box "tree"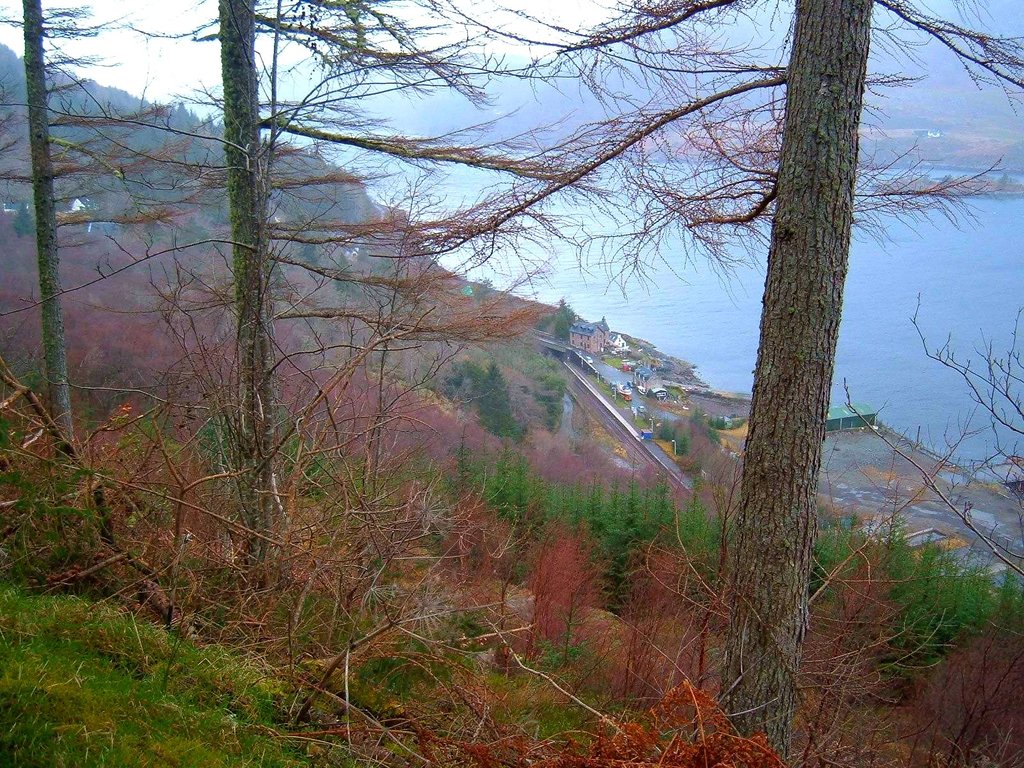
[0,0,531,587]
